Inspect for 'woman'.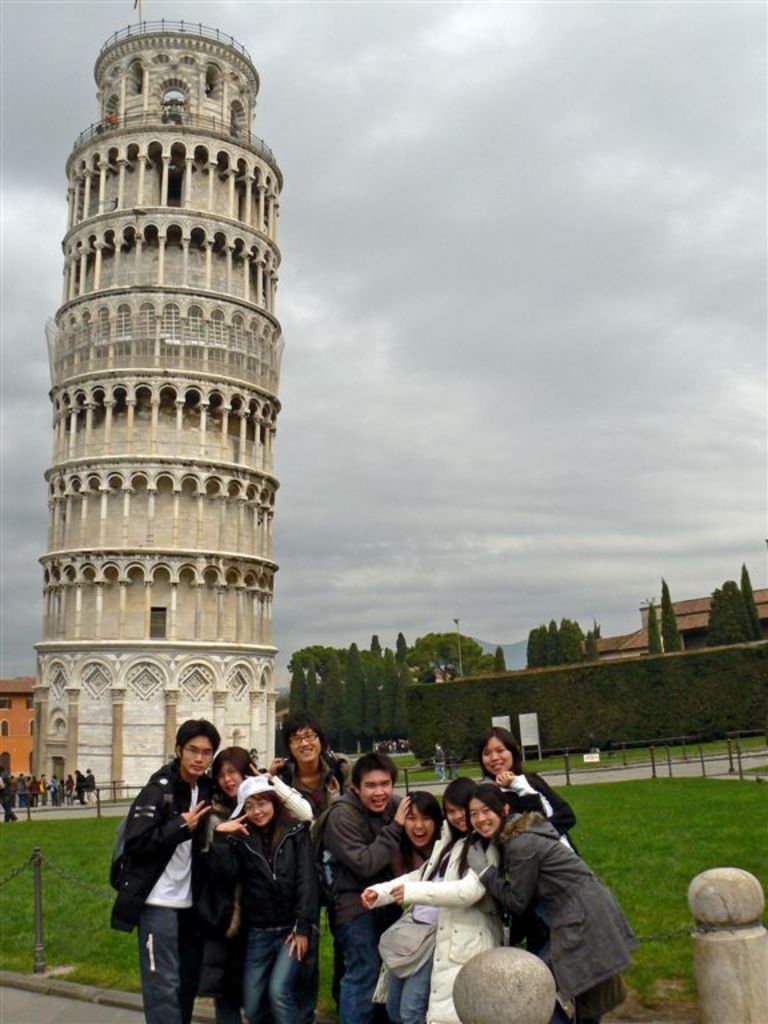
Inspection: bbox=[465, 773, 643, 1023].
